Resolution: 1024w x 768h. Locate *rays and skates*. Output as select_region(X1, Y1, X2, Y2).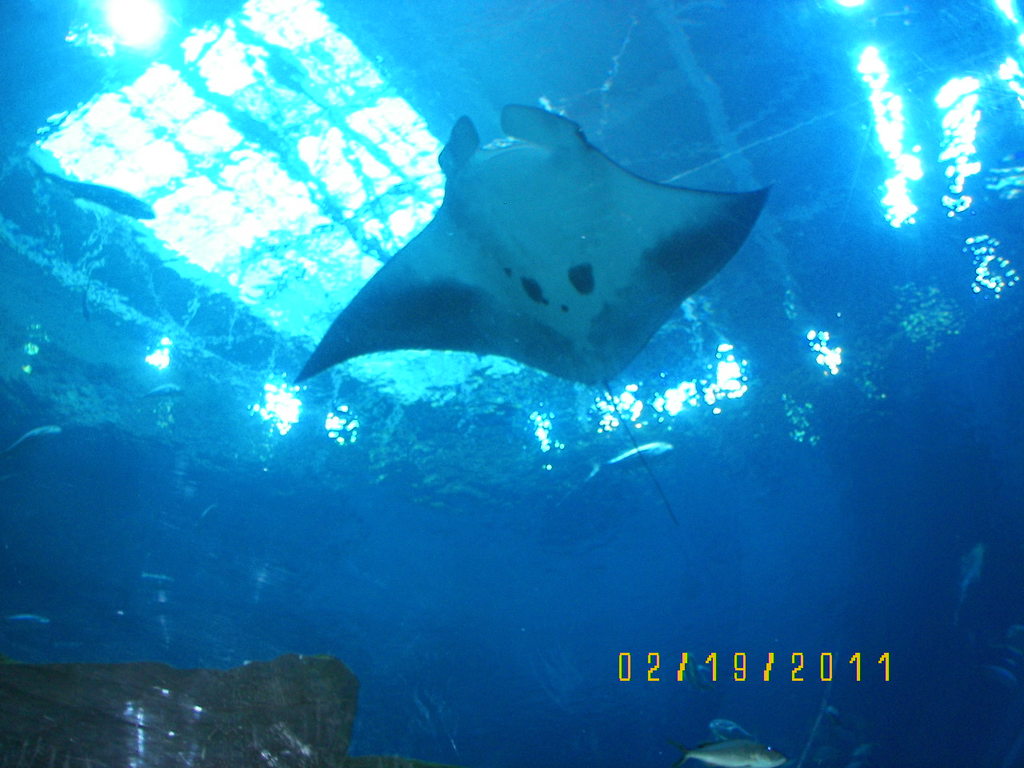
select_region(292, 98, 774, 526).
